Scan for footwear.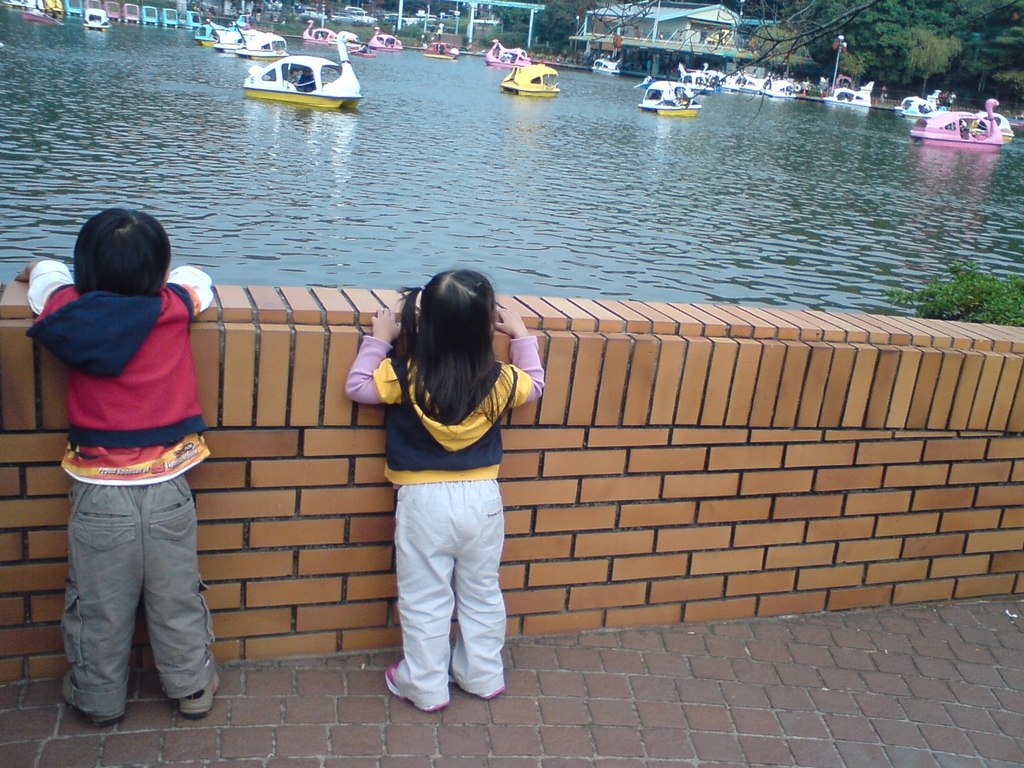
Scan result: 179:672:219:717.
